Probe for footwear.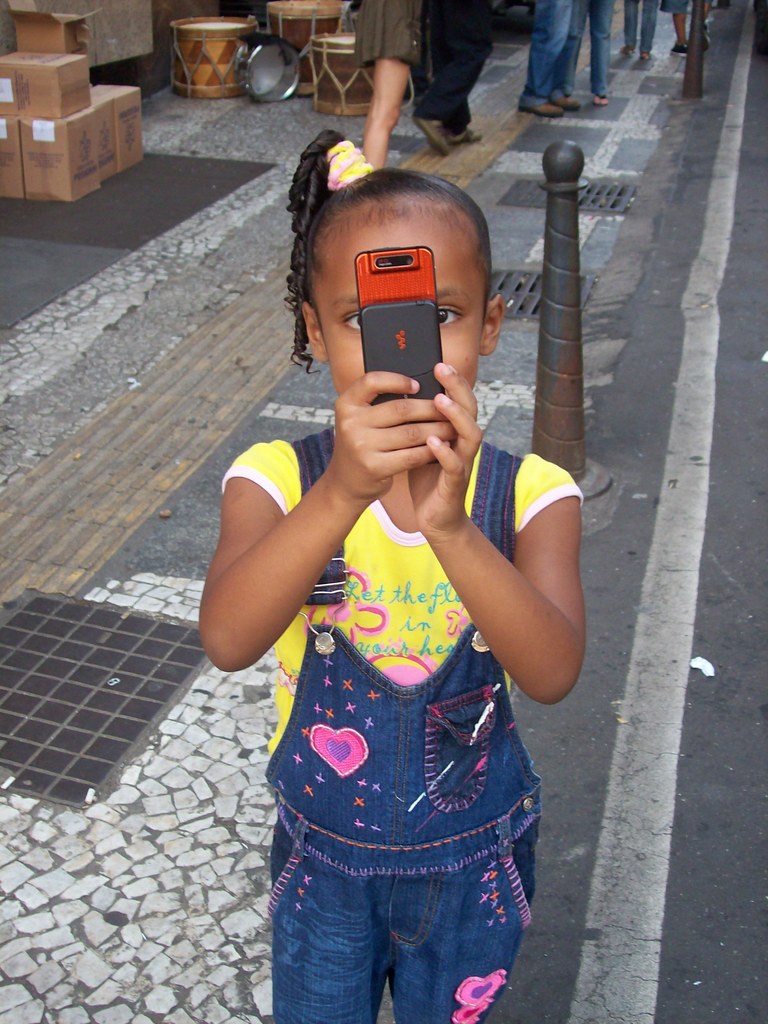
Probe result: 412:118:447:154.
